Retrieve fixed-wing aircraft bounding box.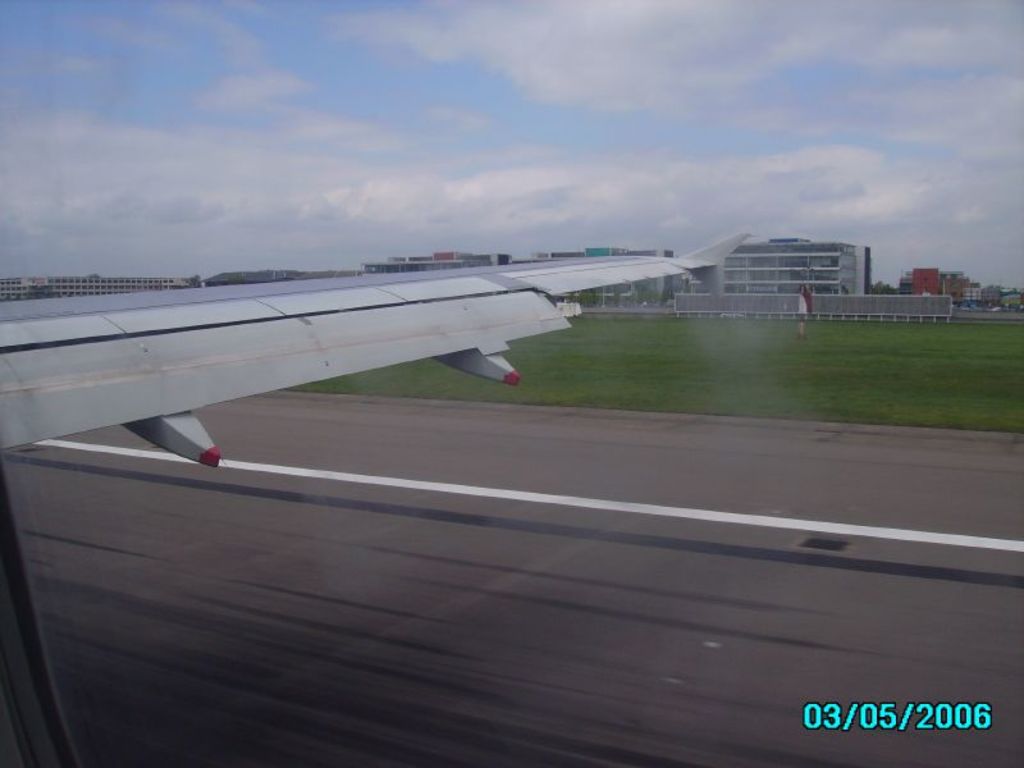
Bounding box: Rect(0, 228, 750, 472).
